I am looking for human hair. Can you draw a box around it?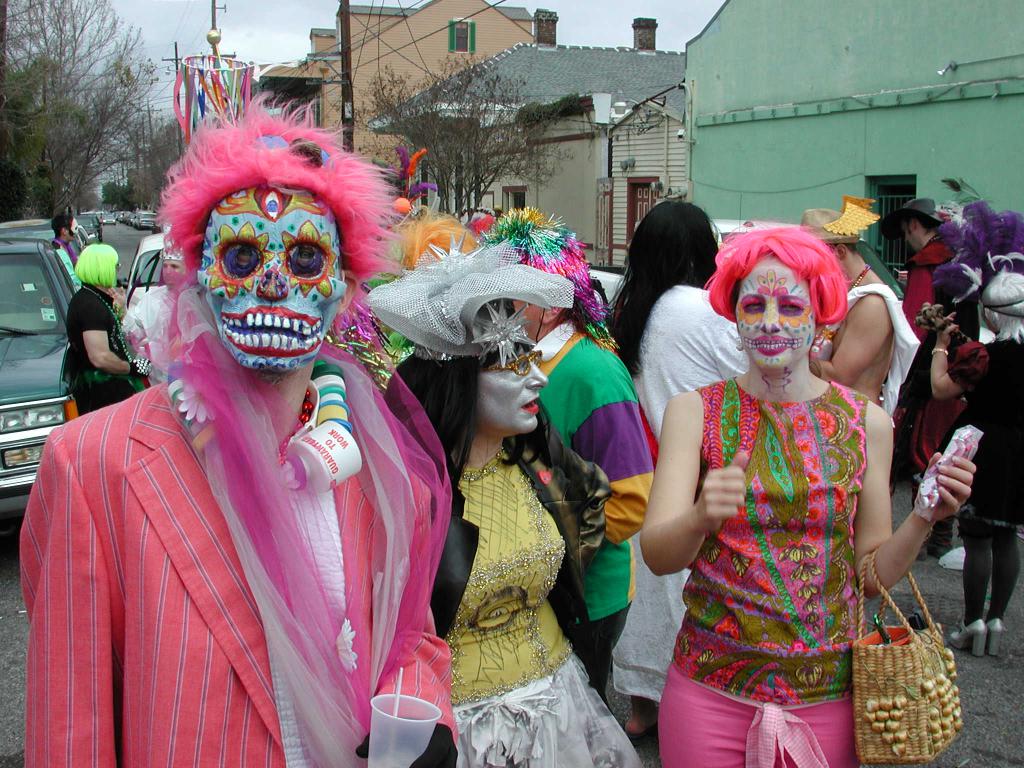
Sure, the bounding box is box(702, 227, 849, 323).
